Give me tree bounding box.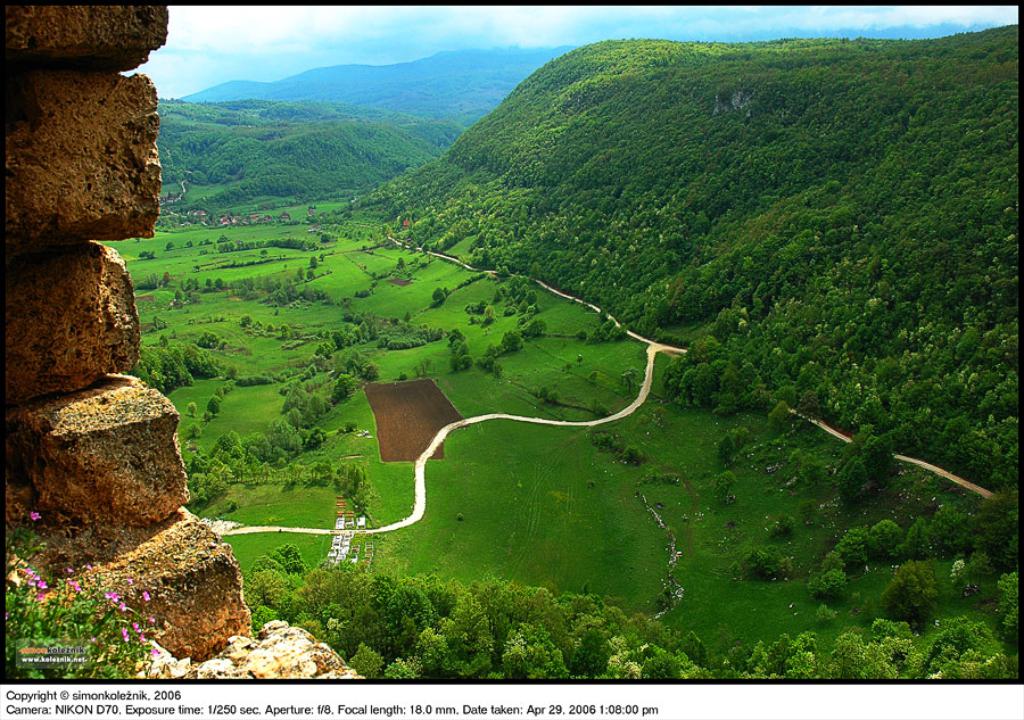
Rect(881, 561, 939, 619).
